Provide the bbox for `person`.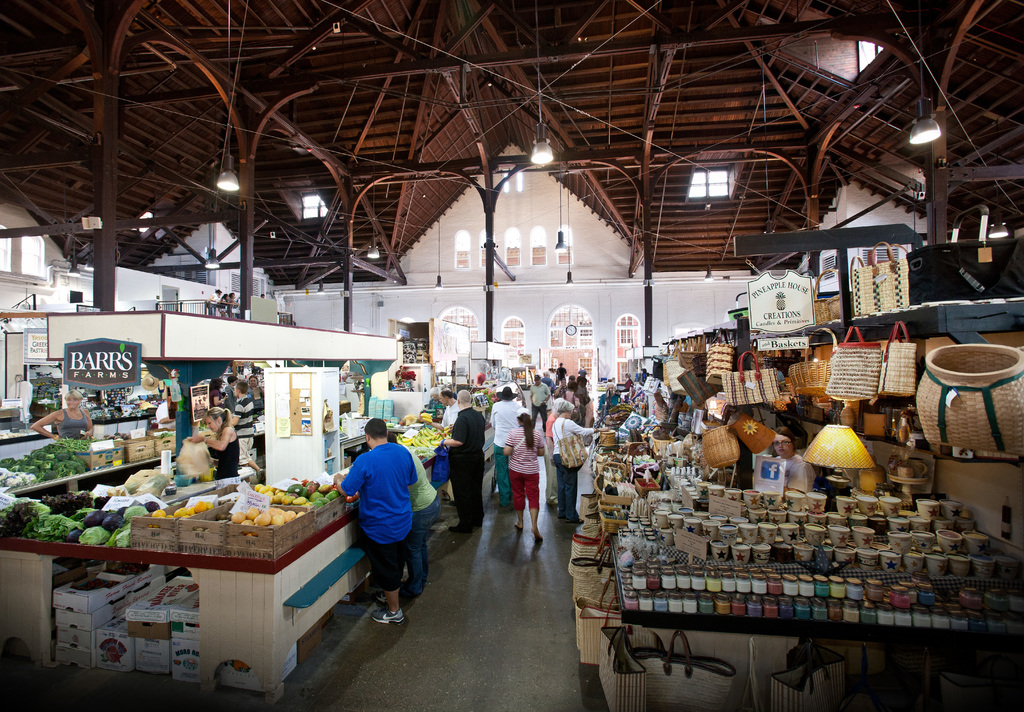
230 292 238 317.
